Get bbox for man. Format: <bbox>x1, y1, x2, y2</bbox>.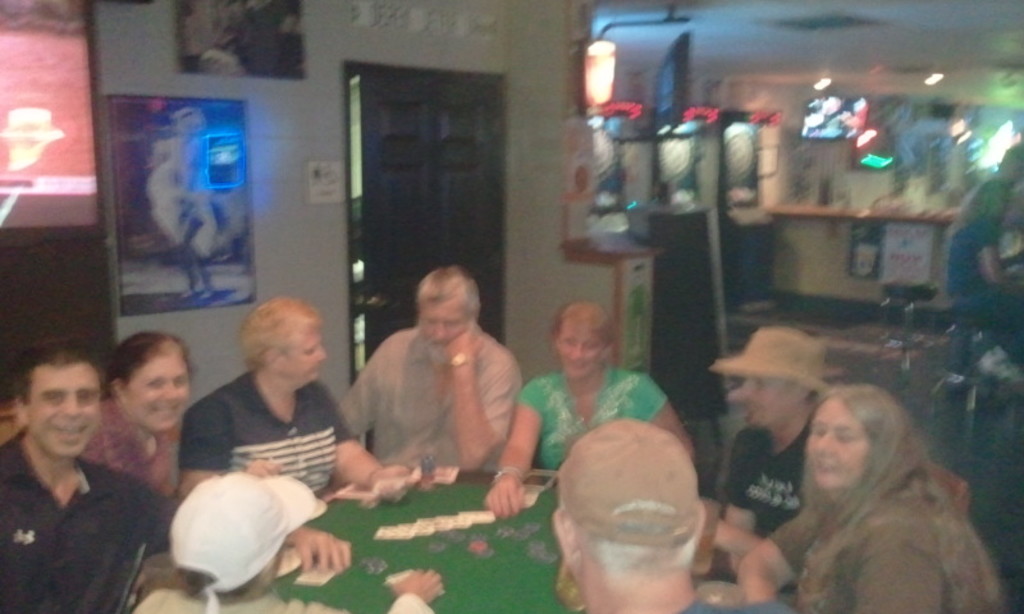
<bbox>4, 338, 183, 608</bbox>.
